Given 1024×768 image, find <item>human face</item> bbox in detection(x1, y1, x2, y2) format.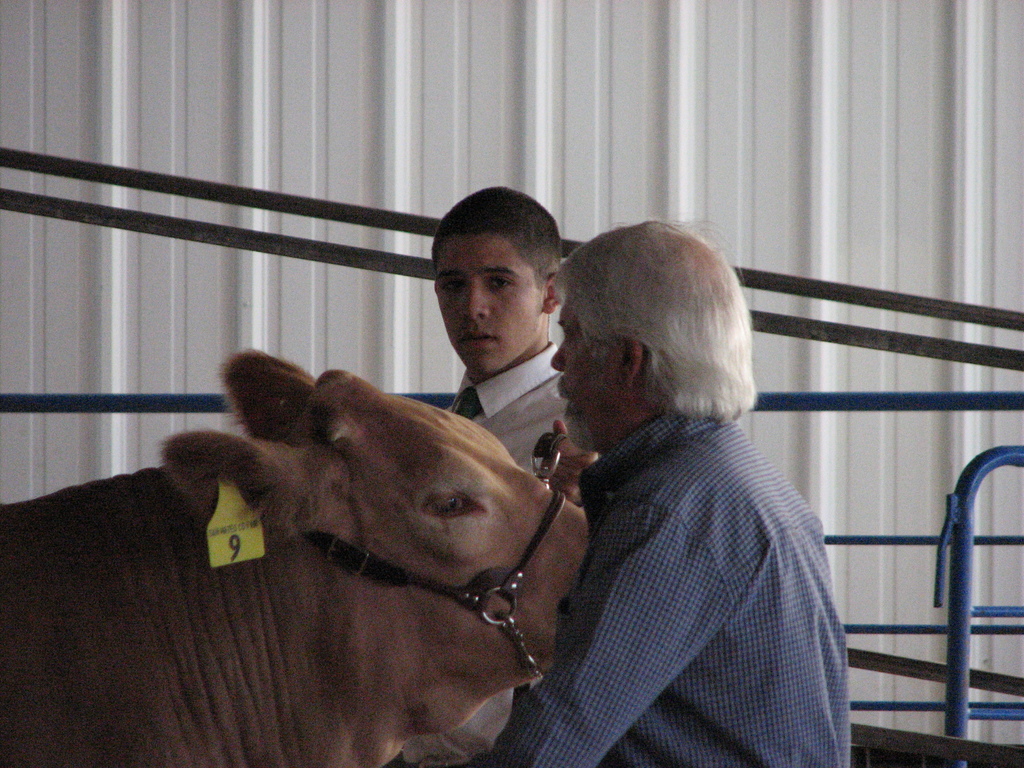
detection(548, 294, 620, 451).
